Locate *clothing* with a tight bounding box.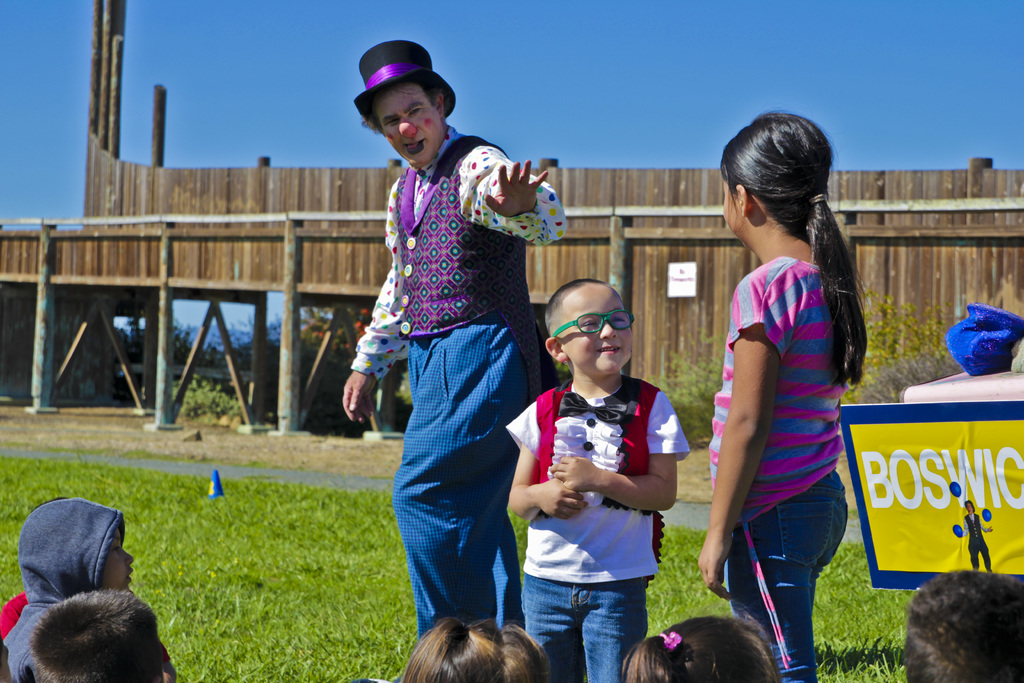
box(348, 121, 563, 634).
